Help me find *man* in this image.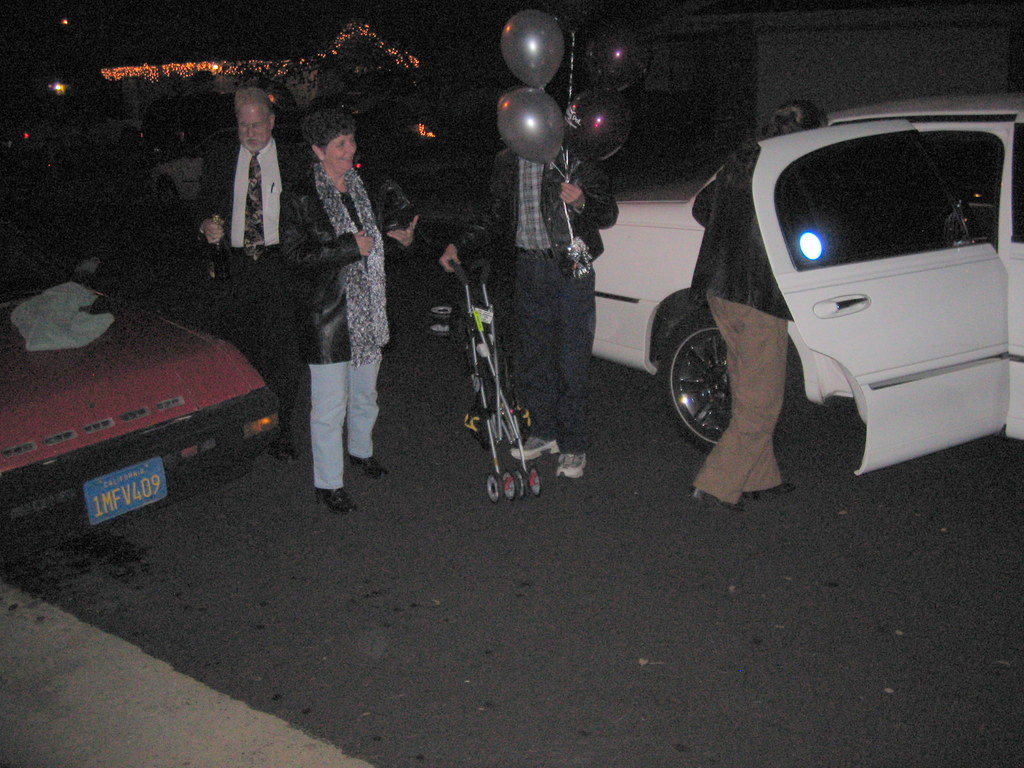
Found it: x1=440 y1=115 x2=622 y2=480.
